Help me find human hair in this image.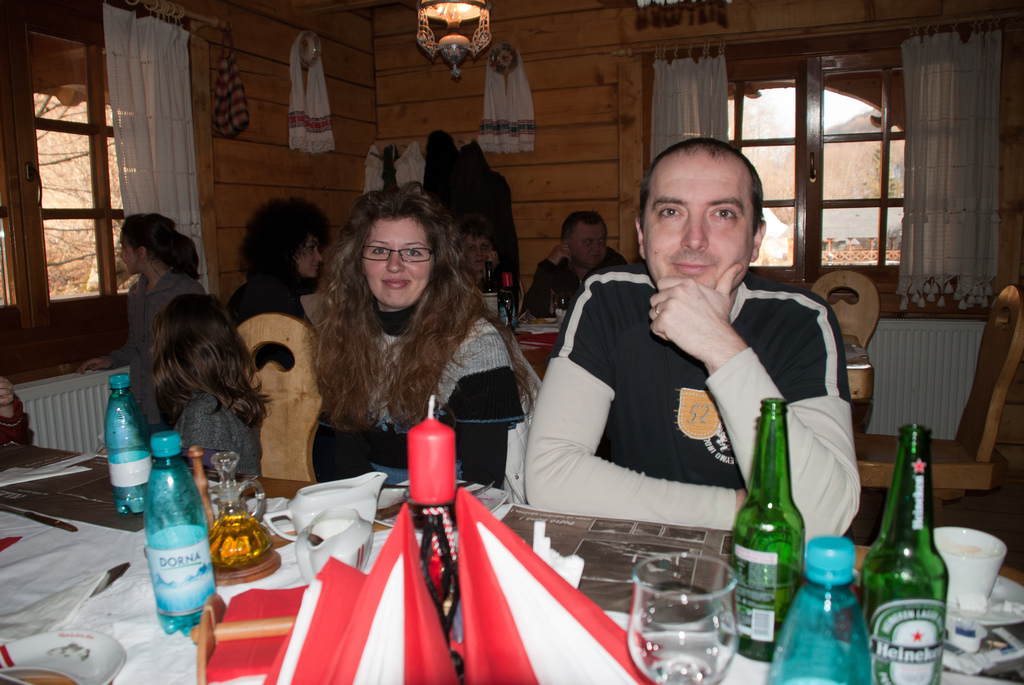
Found it: (119, 215, 204, 283).
